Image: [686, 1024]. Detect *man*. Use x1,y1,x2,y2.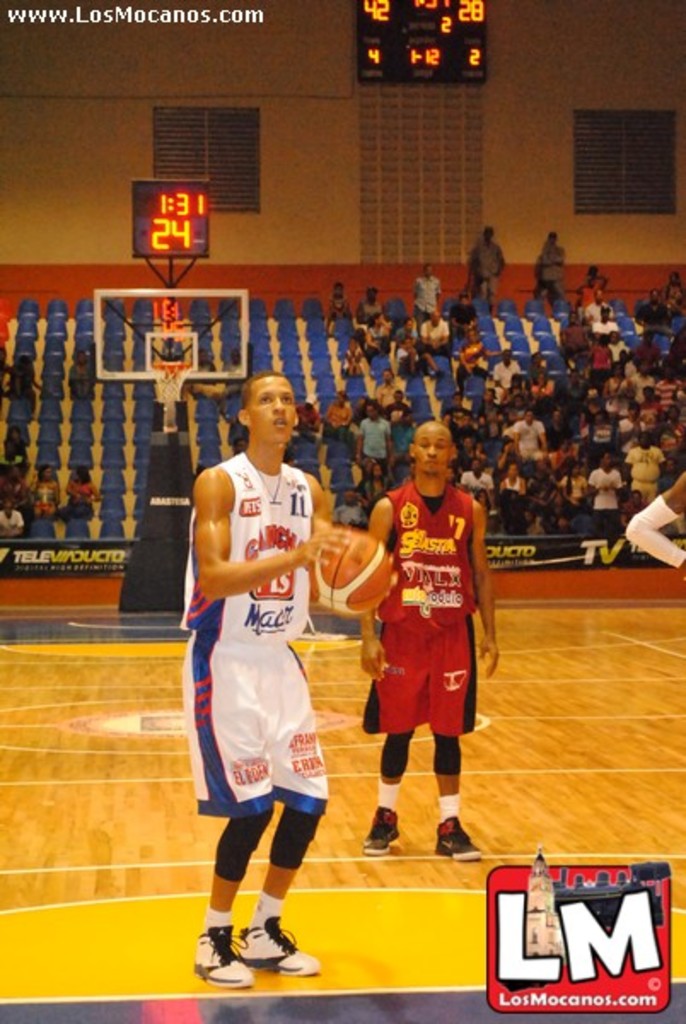
370,370,399,411.
